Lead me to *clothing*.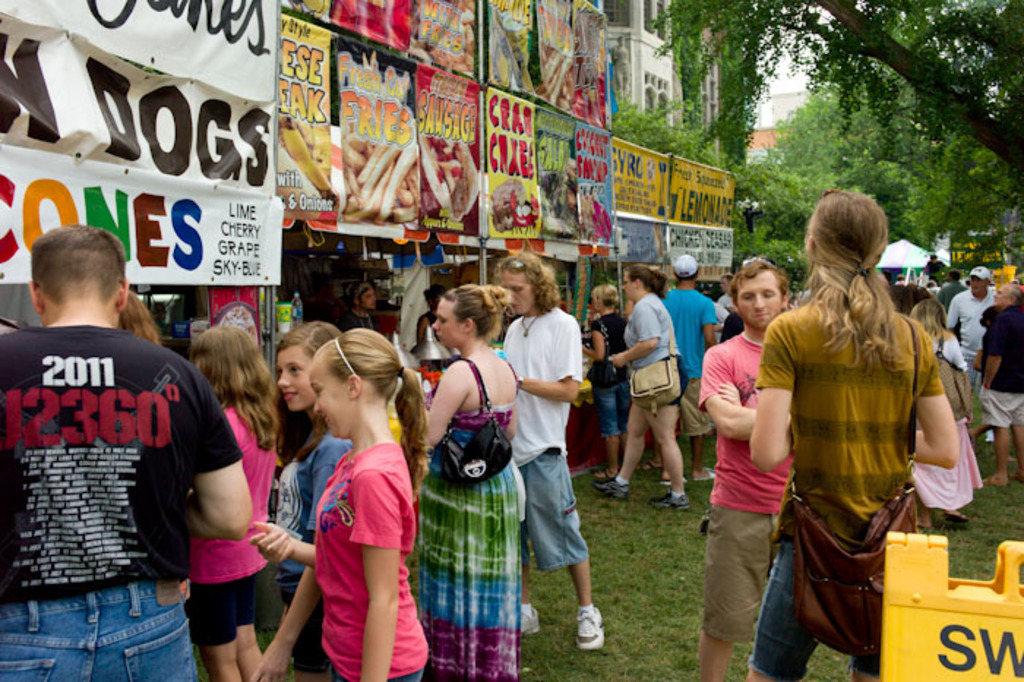
Lead to pyautogui.locateOnScreen(949, 287, 1002, 354).
